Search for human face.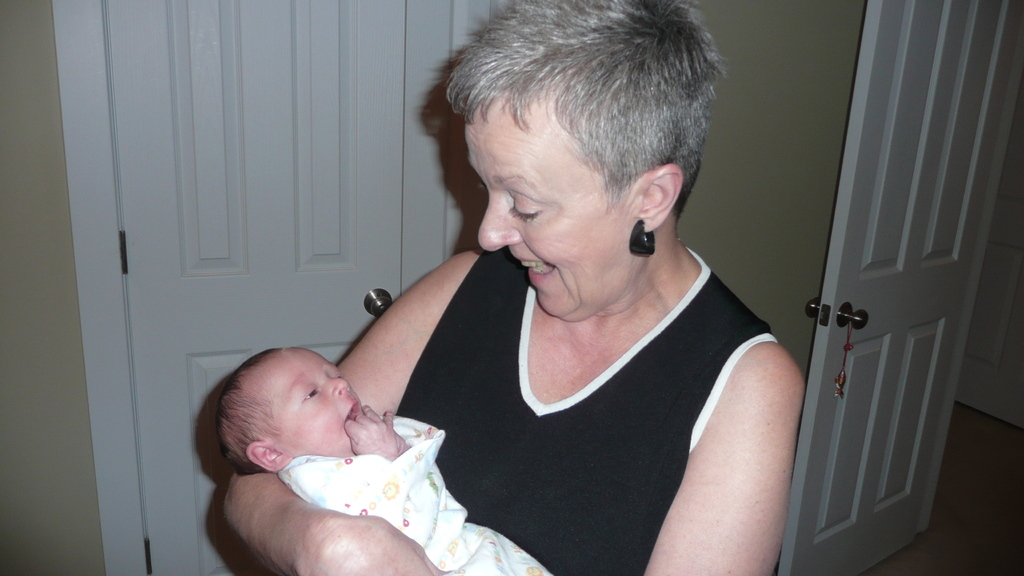
Found at x1=463 y1=86 x2=641 y2=315.
